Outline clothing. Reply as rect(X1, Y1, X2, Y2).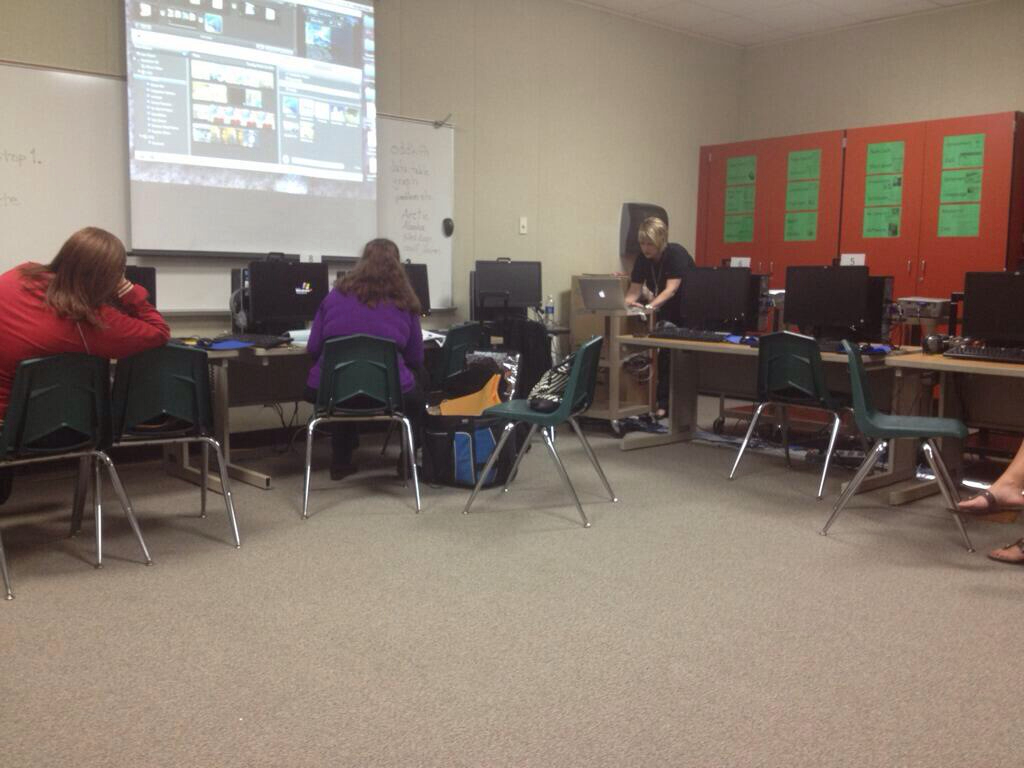
rect(289, 258, 428, 453).
